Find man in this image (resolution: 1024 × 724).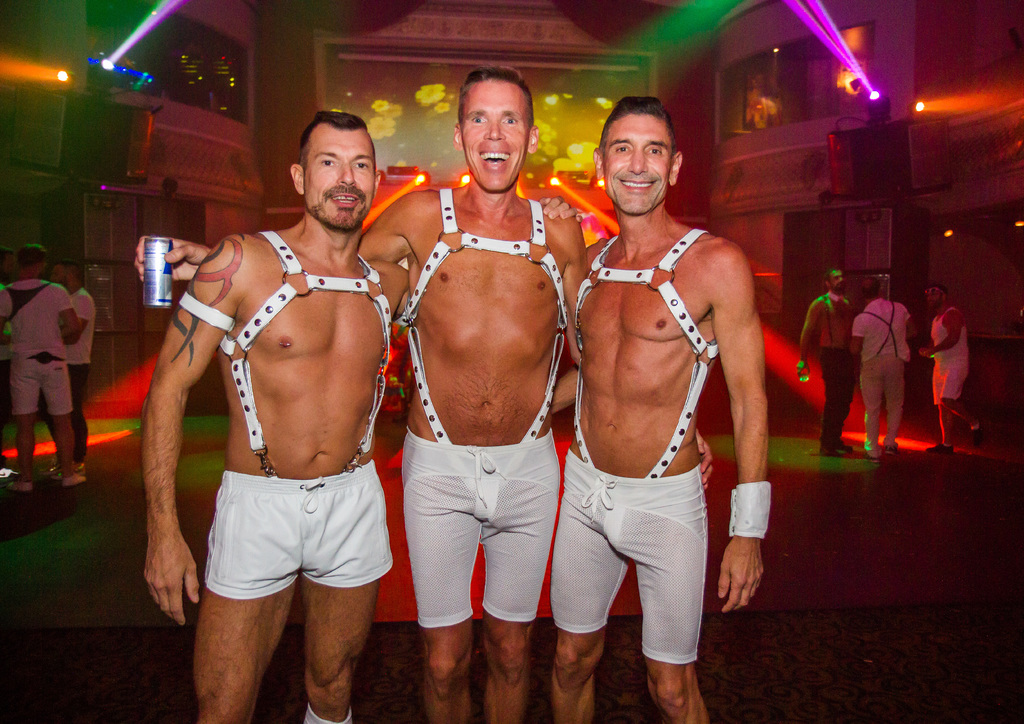
box=[131, 70, 714, 723].
